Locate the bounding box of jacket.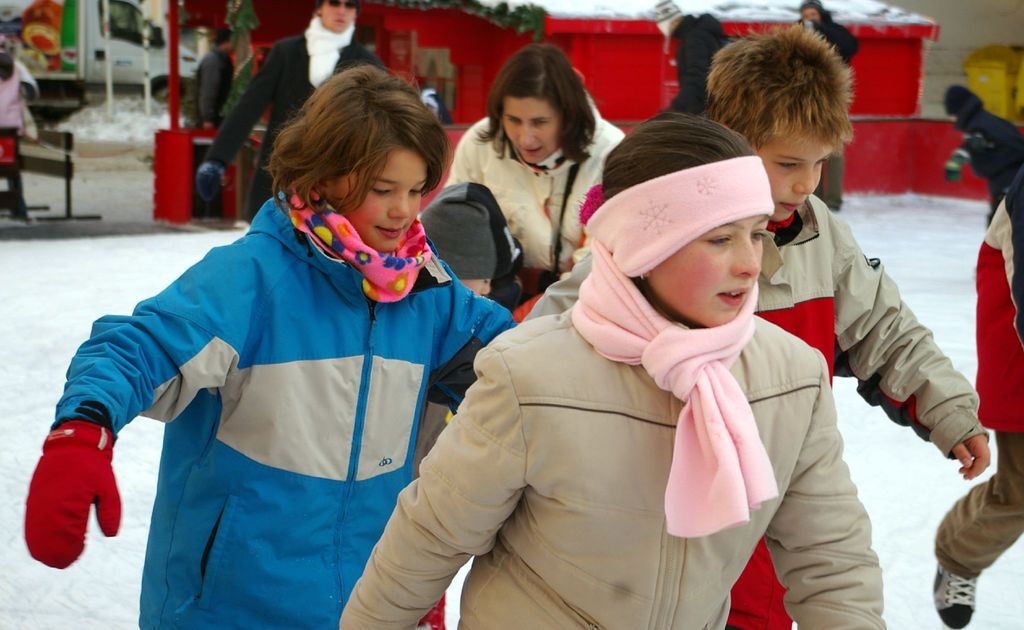
Bounding box: 960,108,1023,192.
